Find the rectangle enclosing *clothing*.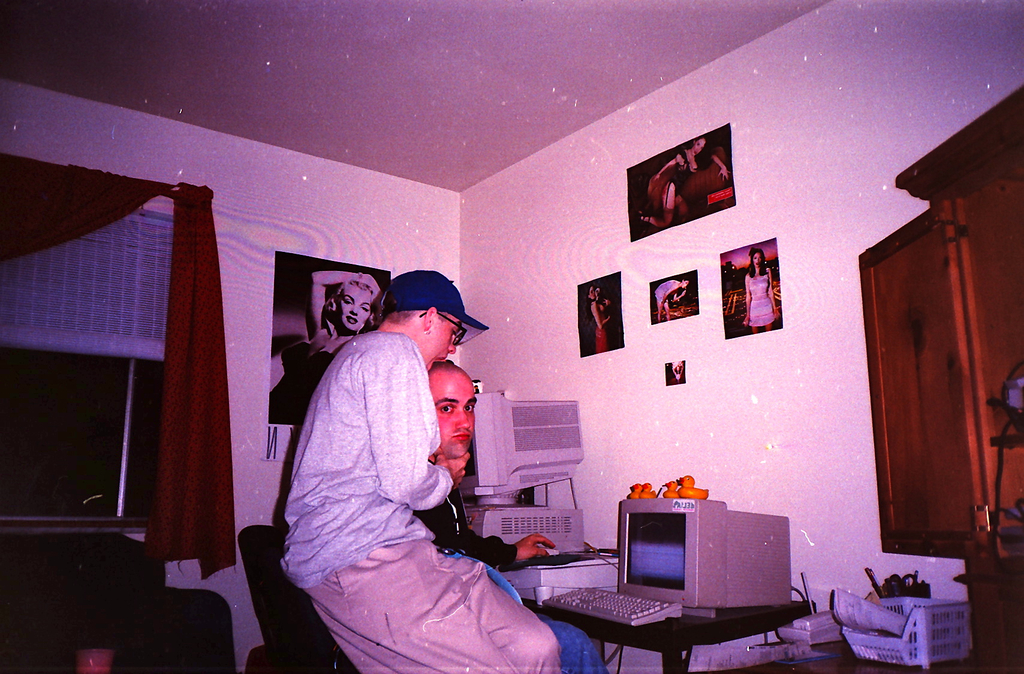
[left=746, top=271, right=774, bottom=330].
